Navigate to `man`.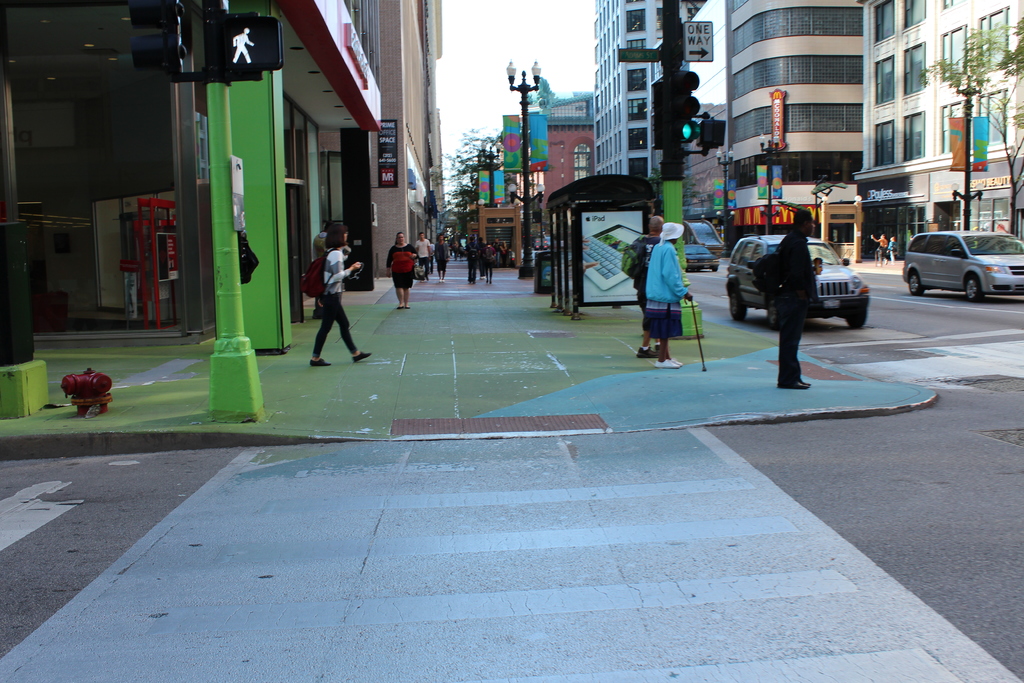
Navigation target: select_region(870, 233, 888, 268).
